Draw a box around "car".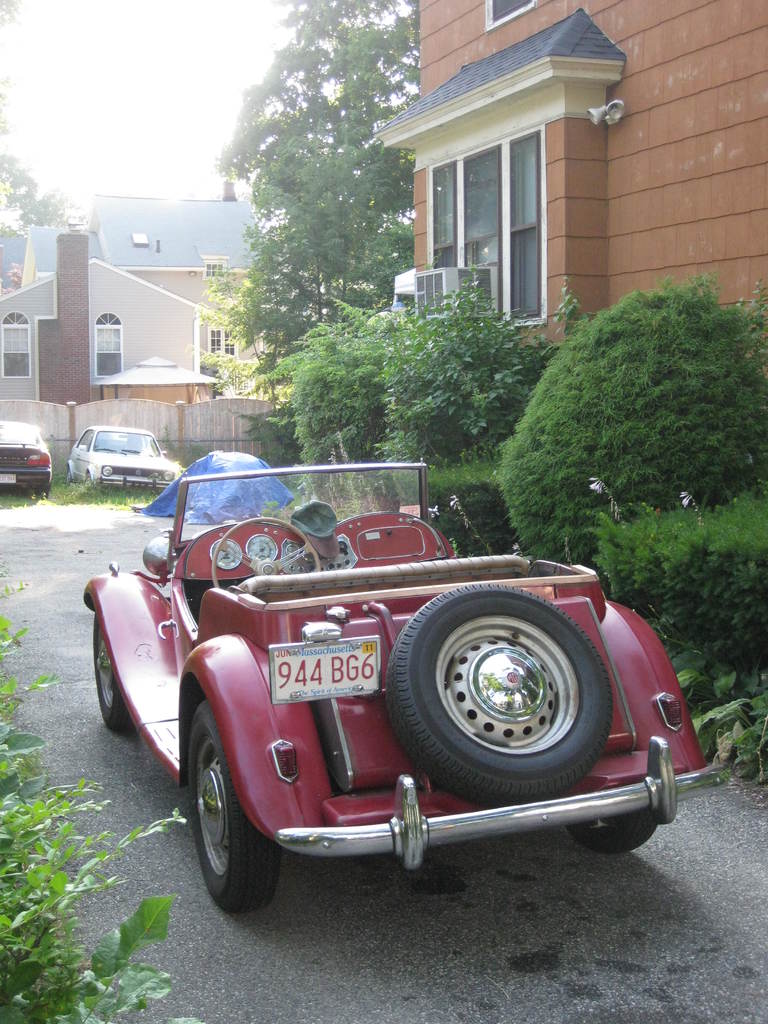
[0,420,53,499].
